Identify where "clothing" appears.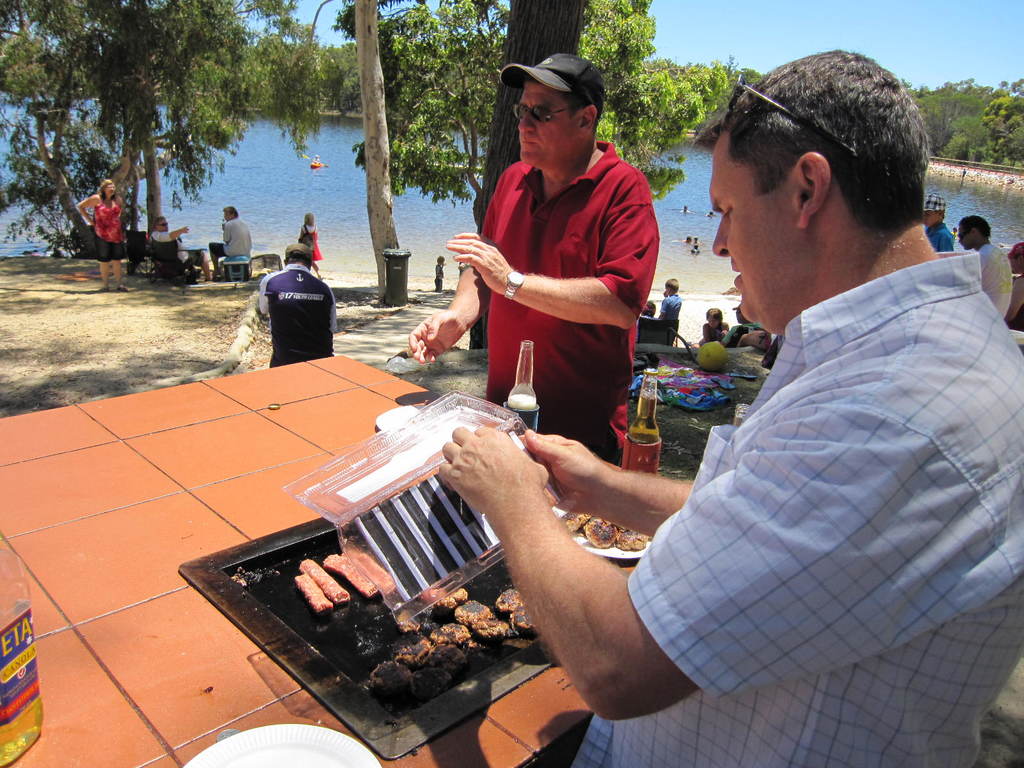
Appears at bbox=[297, 225, 318, 262].
